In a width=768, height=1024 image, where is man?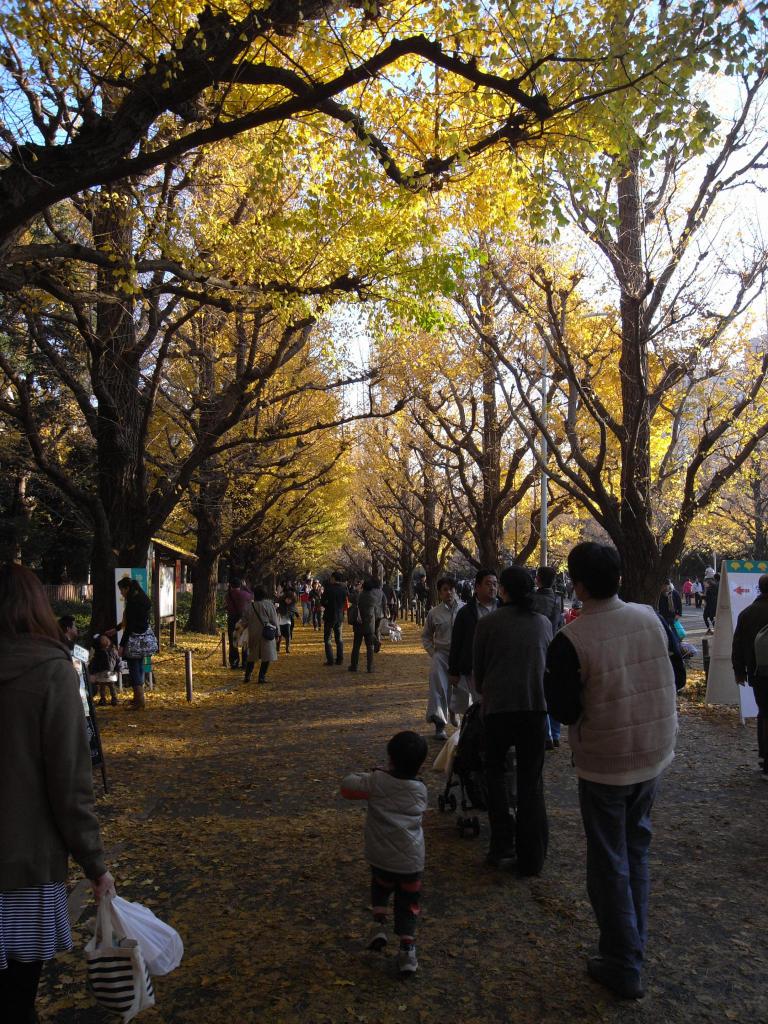
(left=445, top=572, right=499, bottom=684).
